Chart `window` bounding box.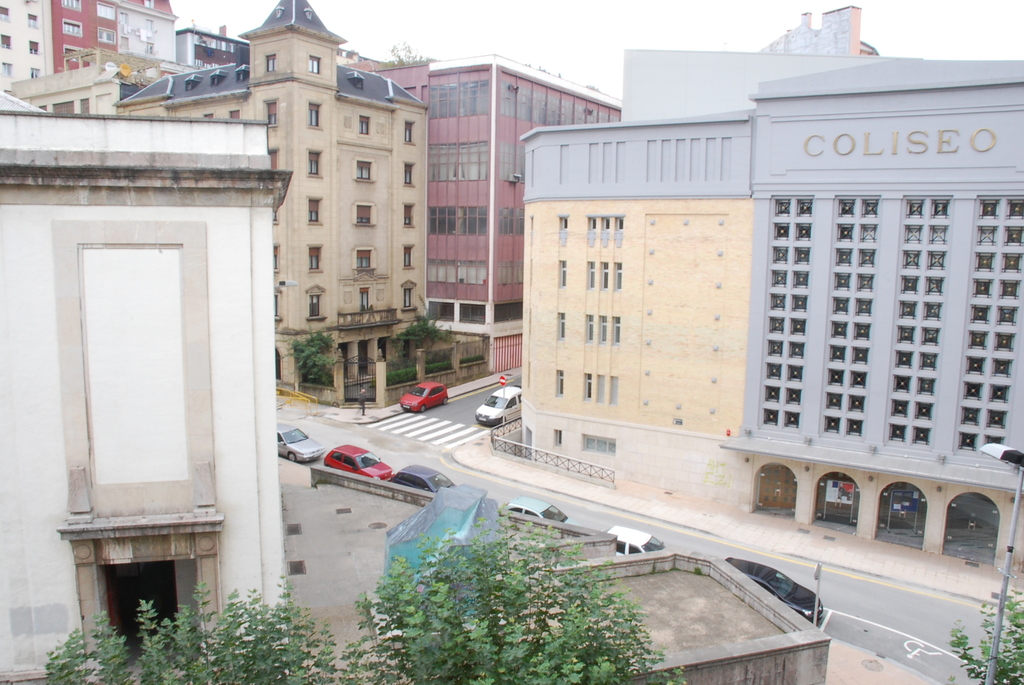
Charted: box(580, 204, 621, 250).
